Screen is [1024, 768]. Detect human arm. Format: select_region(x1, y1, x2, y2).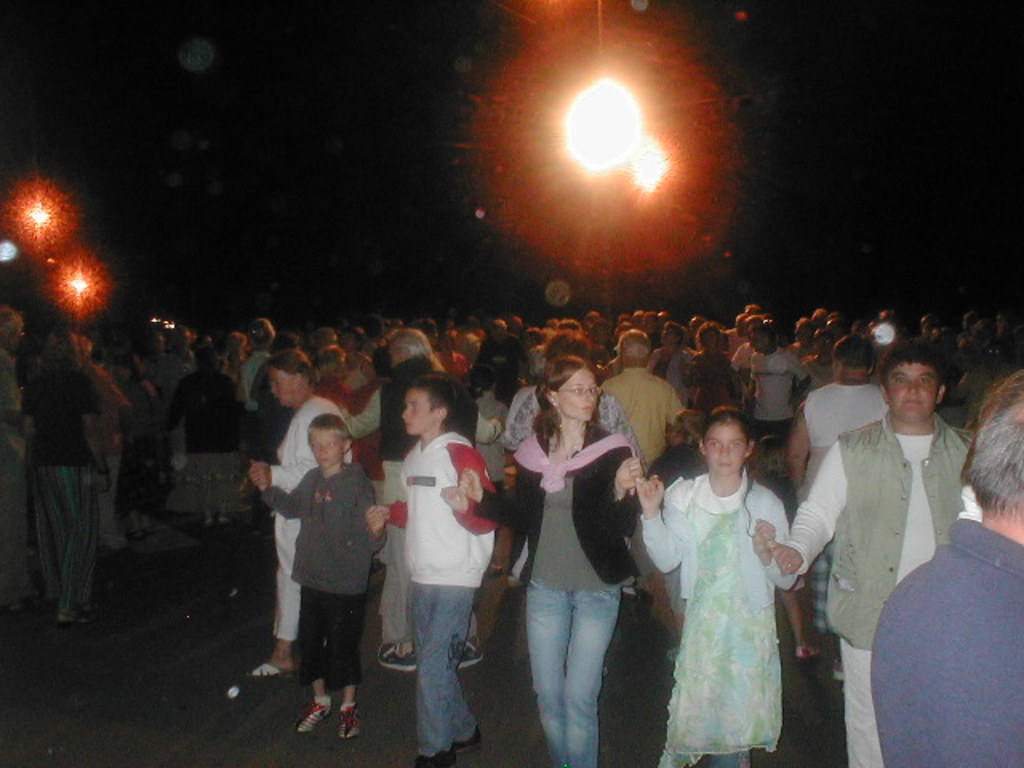
select_region(603, 450, 658, 541).
